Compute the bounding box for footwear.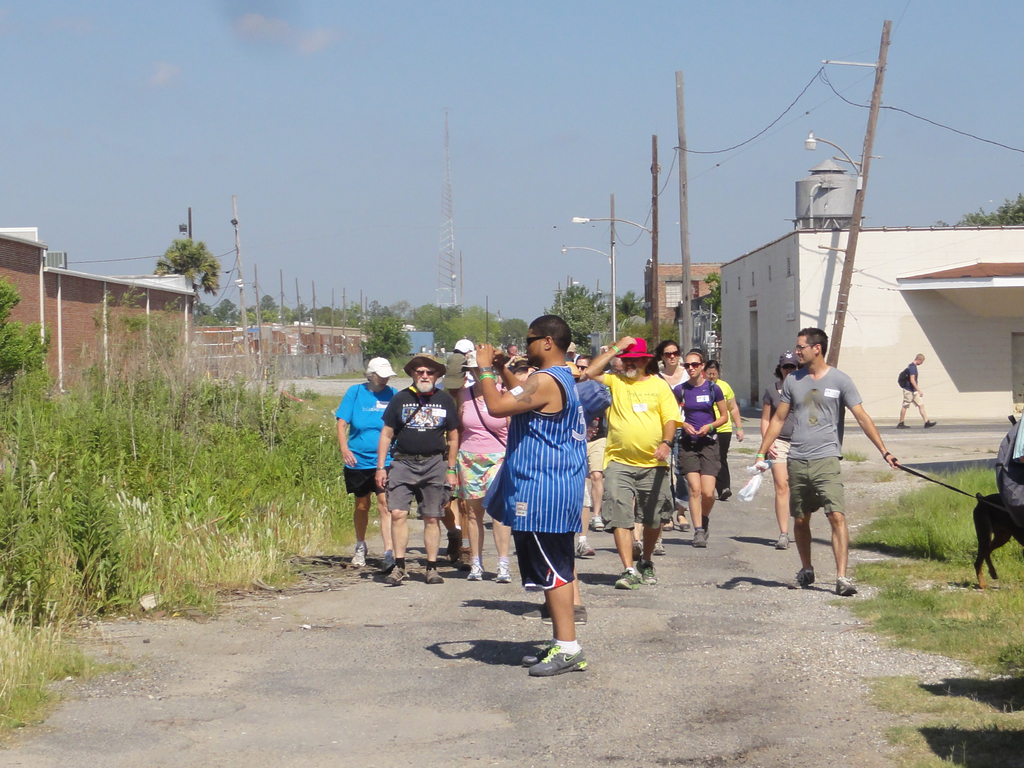
box=[383, 552, 391, 579].
